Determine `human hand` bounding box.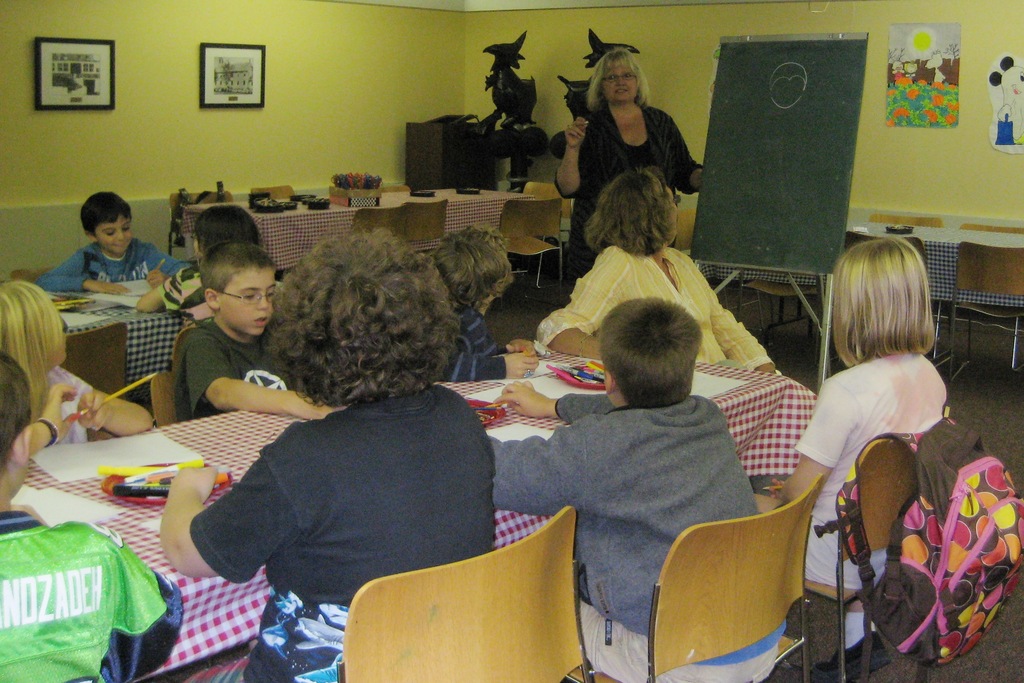
Determined: bbox=[92, 277, 133, 295].
